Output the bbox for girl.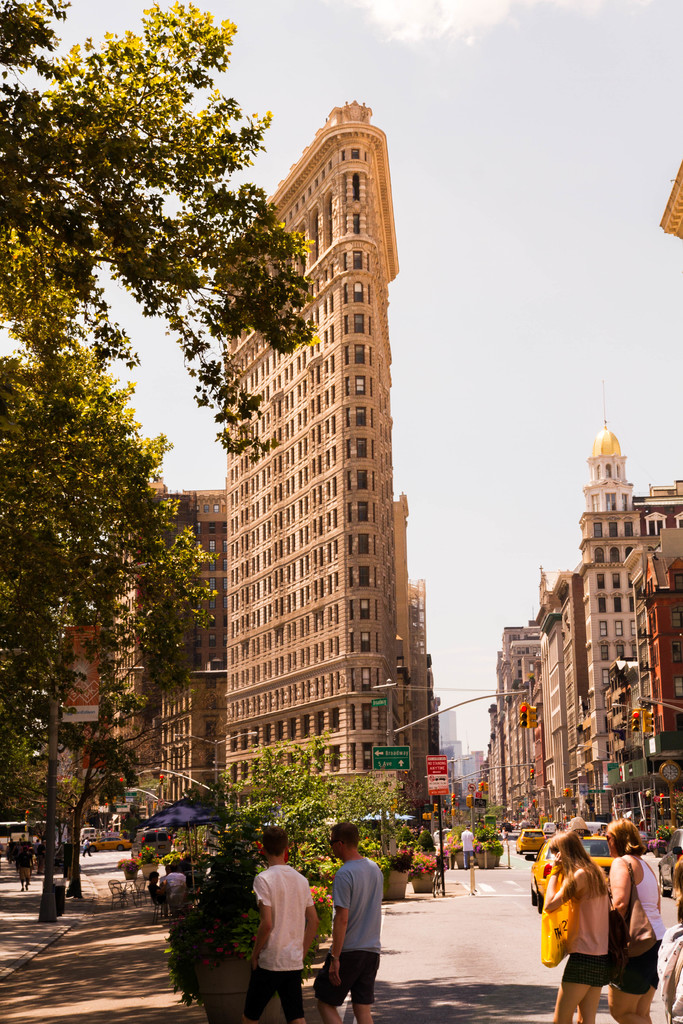
(left=544, top=833, right=614, bottom=1023).
